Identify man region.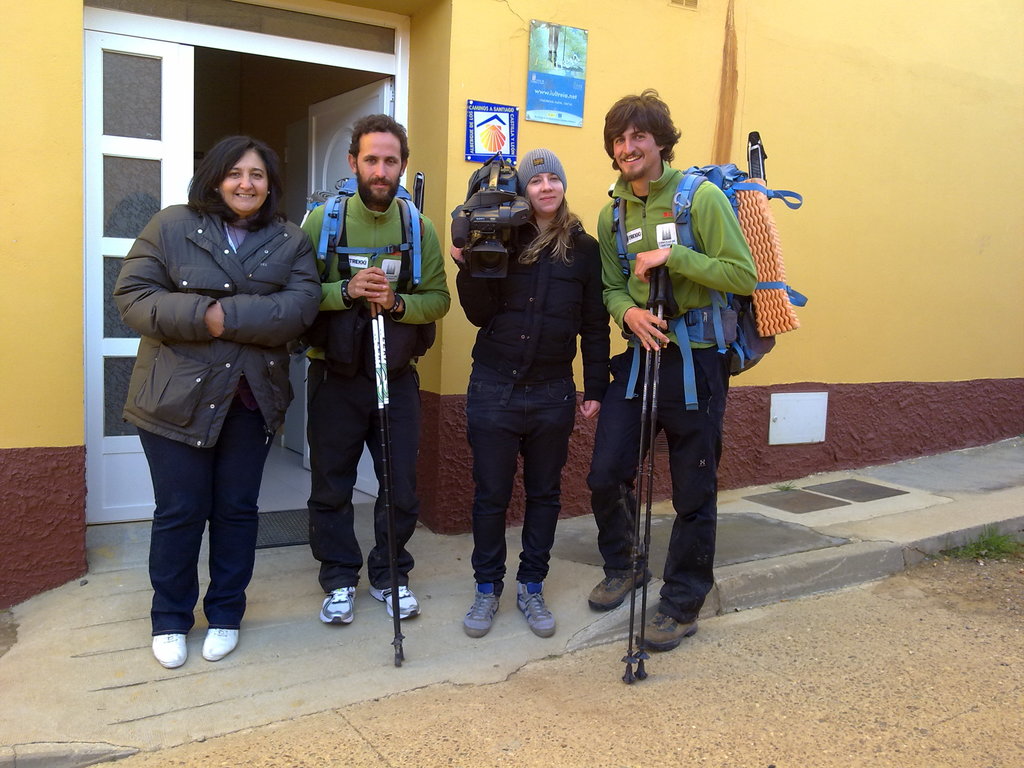
Region: 583:87:758:655.
